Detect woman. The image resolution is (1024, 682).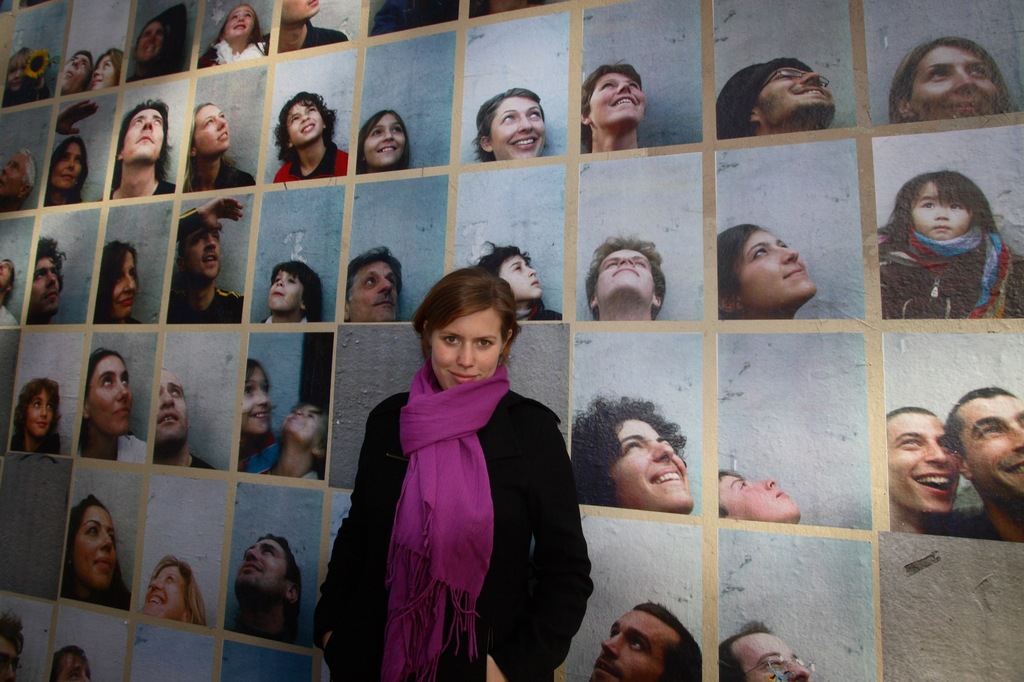
716, 223, 817, 319.
